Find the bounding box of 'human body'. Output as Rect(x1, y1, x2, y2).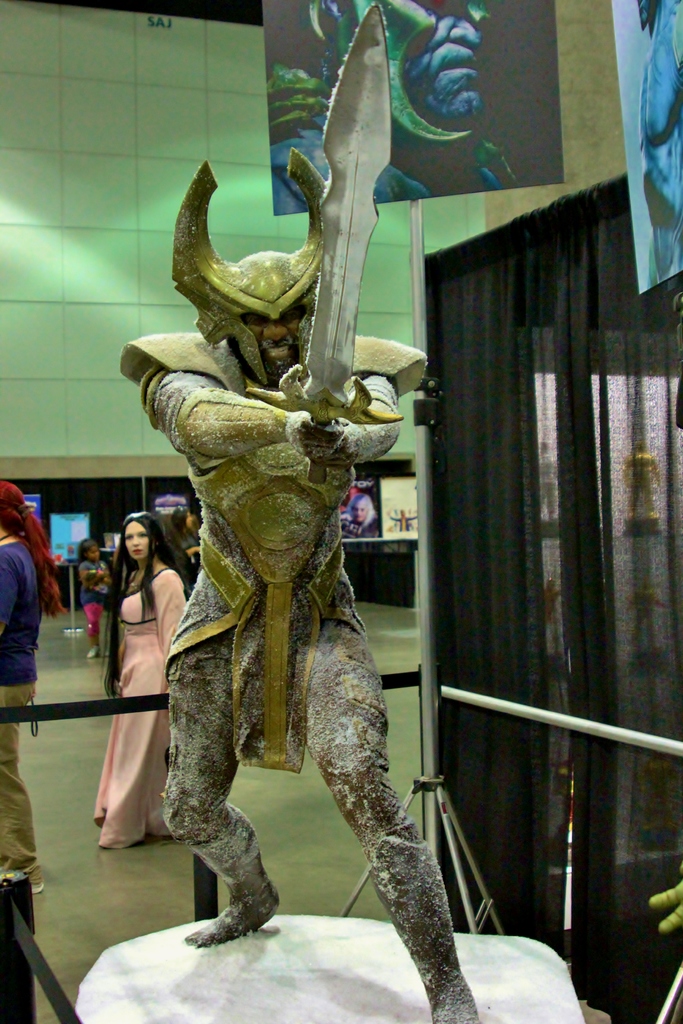
Rect(0, 543, 43, 900).
